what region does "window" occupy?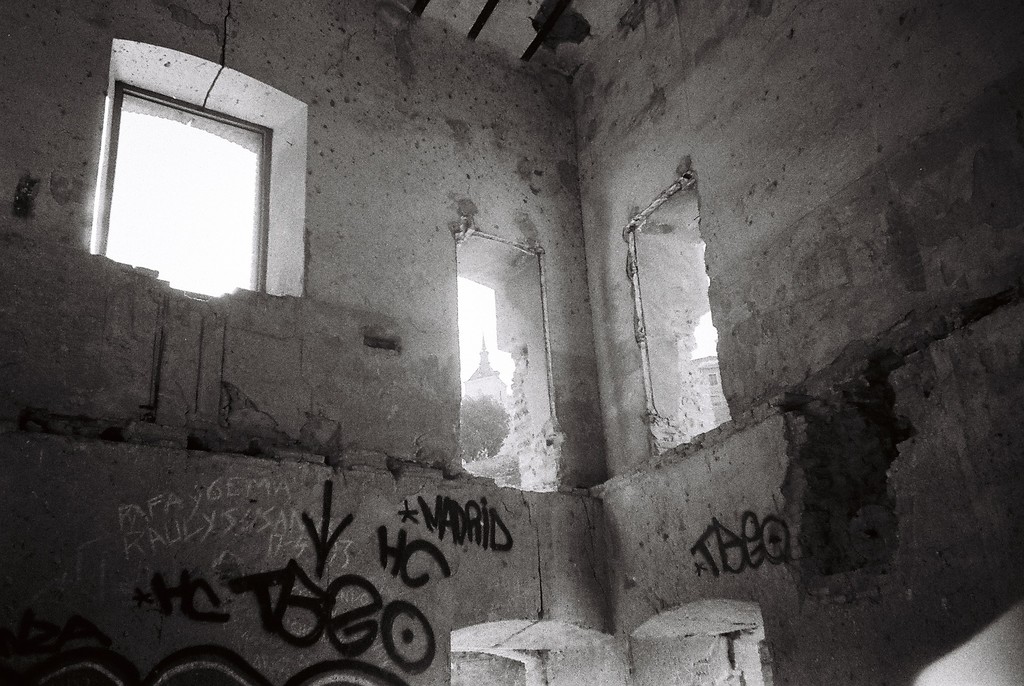
locate(85, 44, 289, 304).
